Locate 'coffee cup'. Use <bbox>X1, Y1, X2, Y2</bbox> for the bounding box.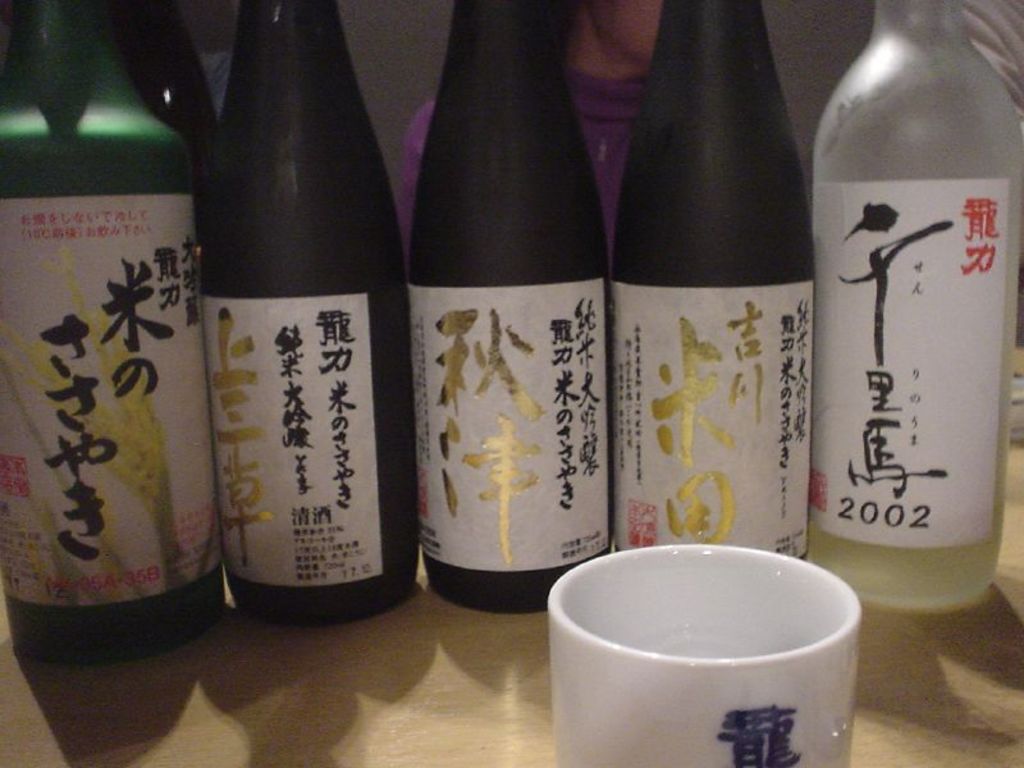
<bbox>539, 541, 864, 767</bbox>.
